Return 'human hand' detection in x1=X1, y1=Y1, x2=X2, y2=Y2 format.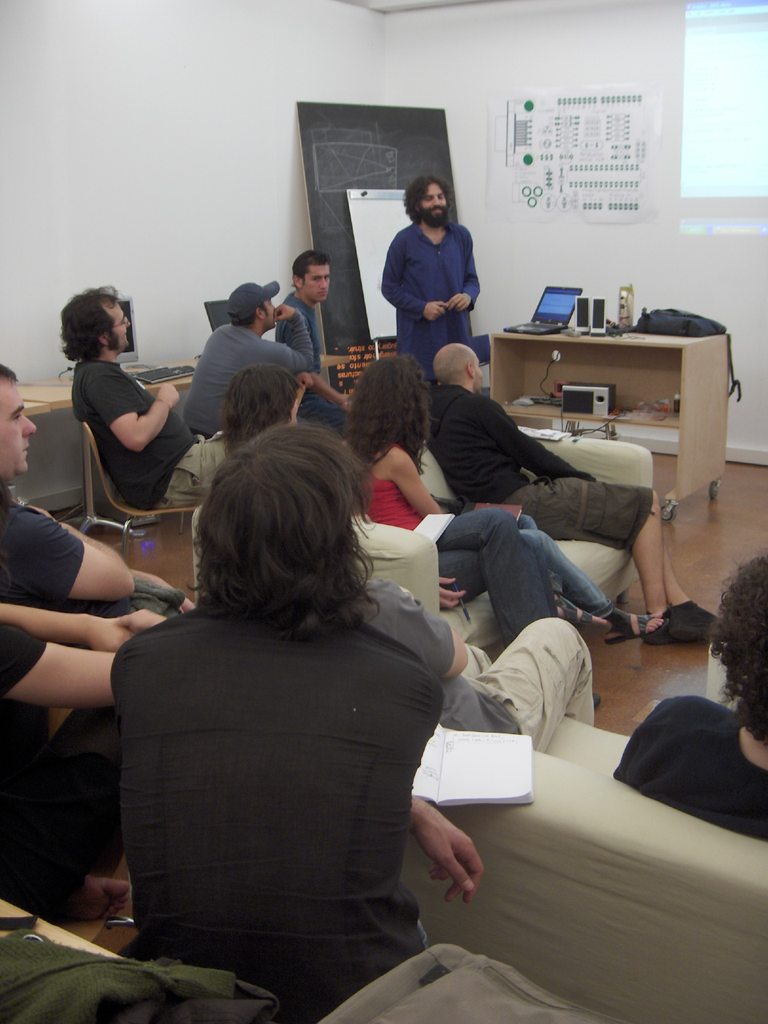
x1=403, y1=787, x2=486, y2=906.
